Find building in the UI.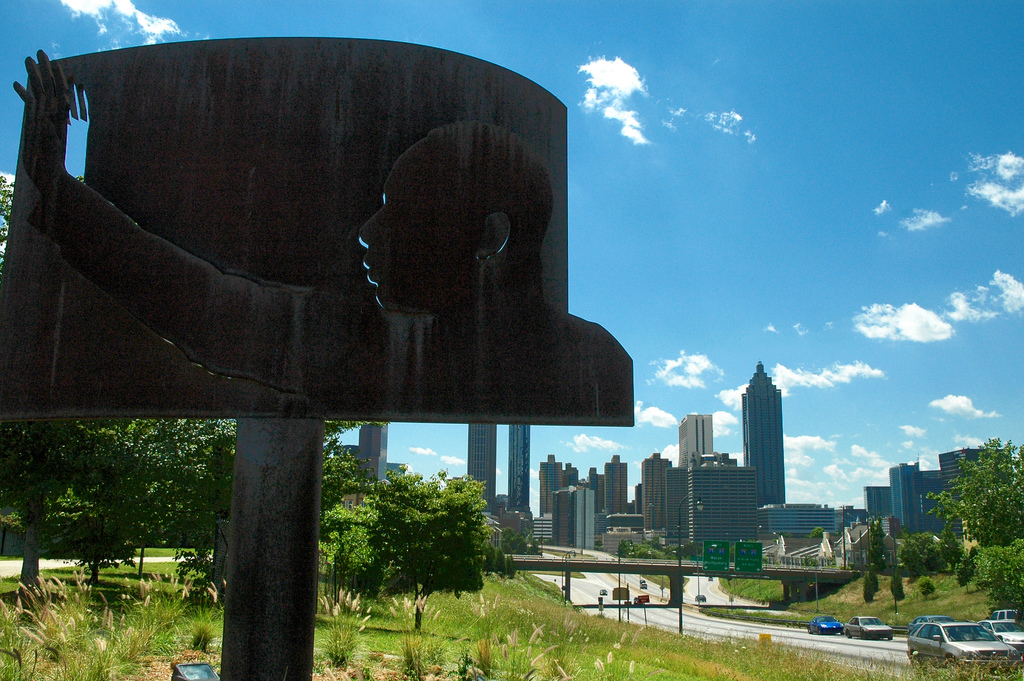
UI element at bbox=[472, 423, 498, 510].
